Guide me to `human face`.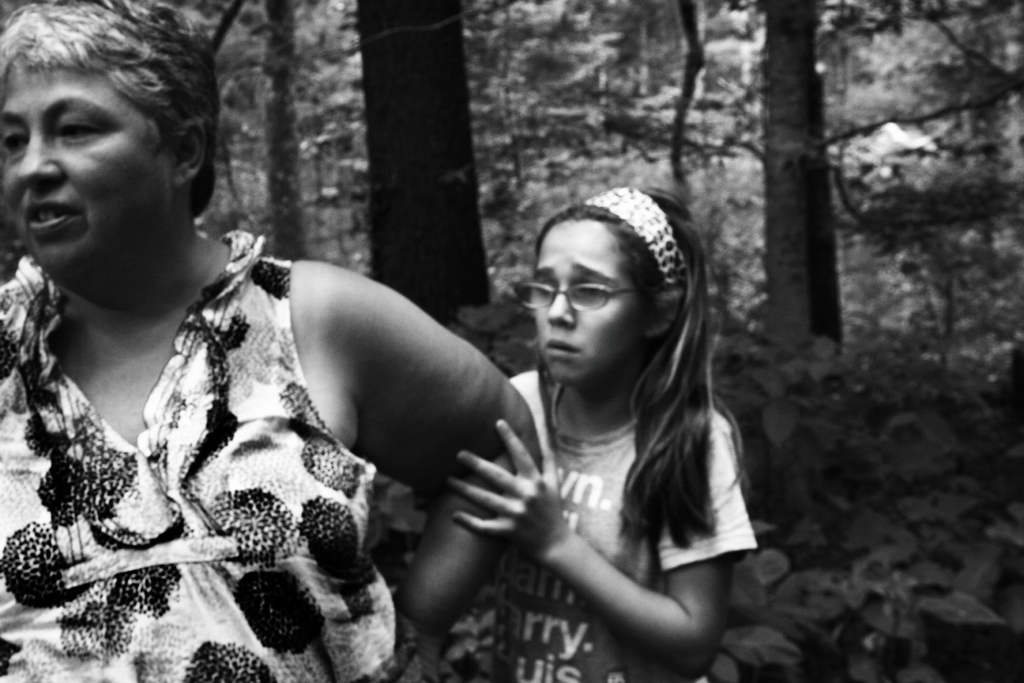
Guidance: select_region(535, 222, 653, 391).
